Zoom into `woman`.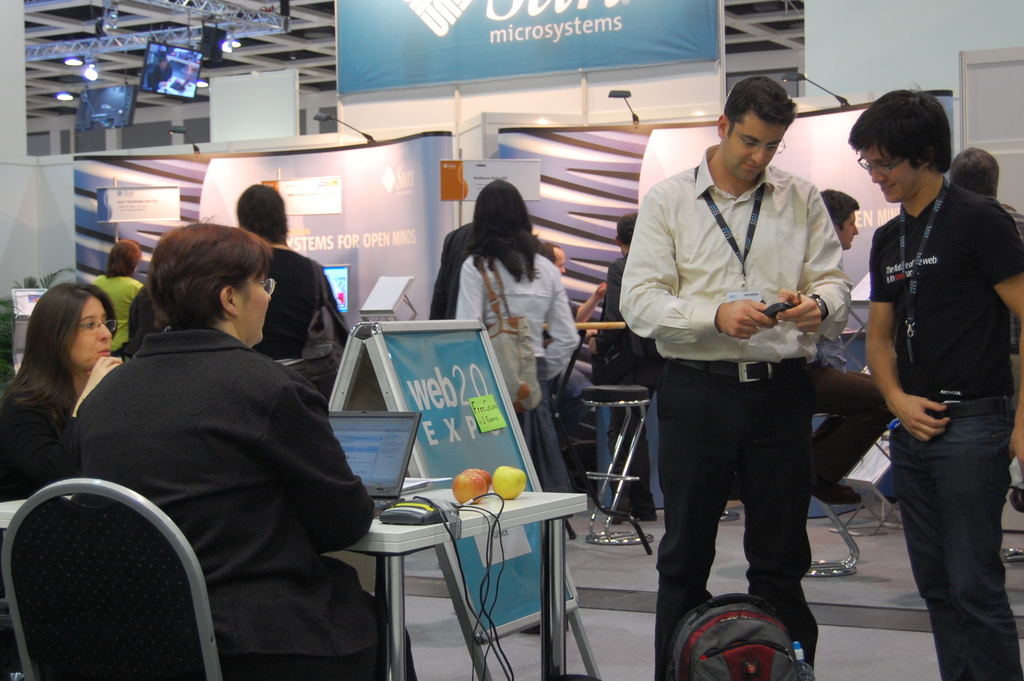
Zoom target: {"left": 451, "top": 177, "right": 585, "bottom": 495}.
